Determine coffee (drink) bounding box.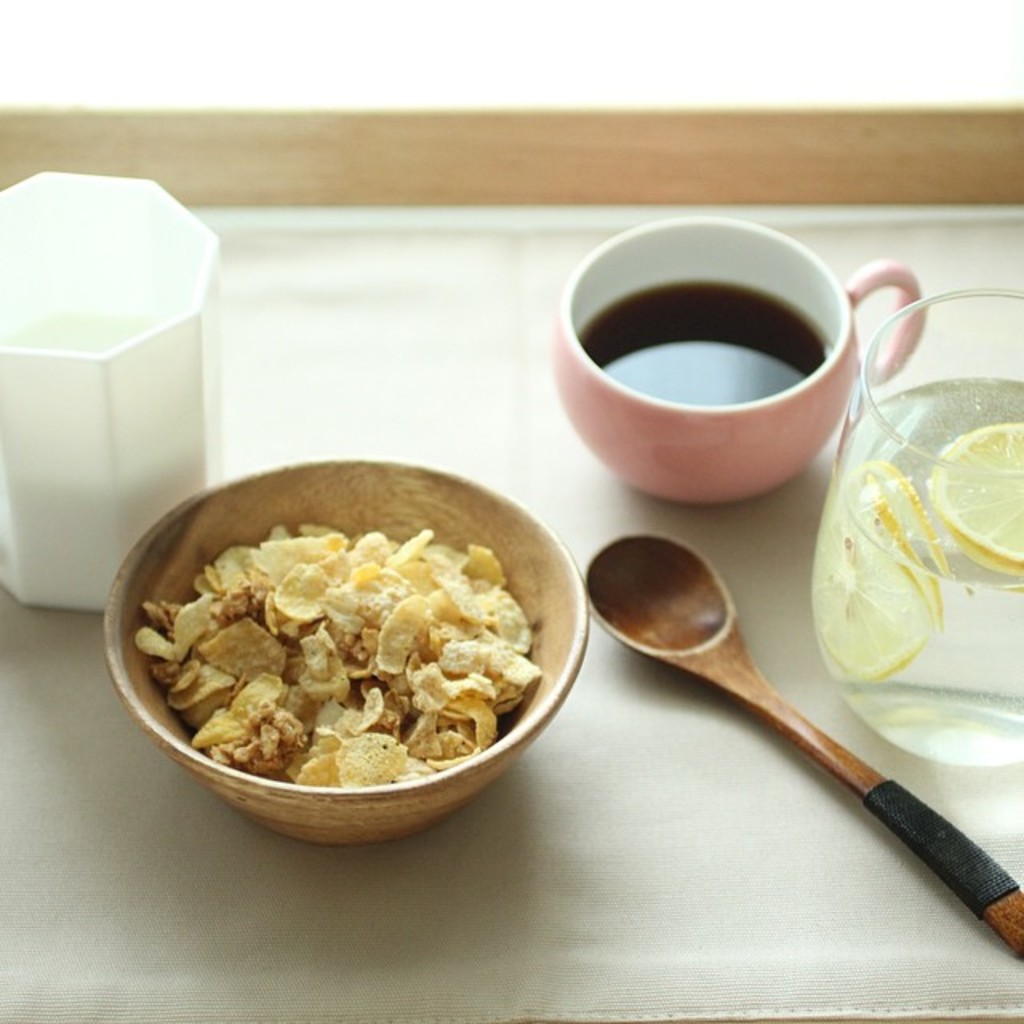
Determined: 523,227,886,499.
